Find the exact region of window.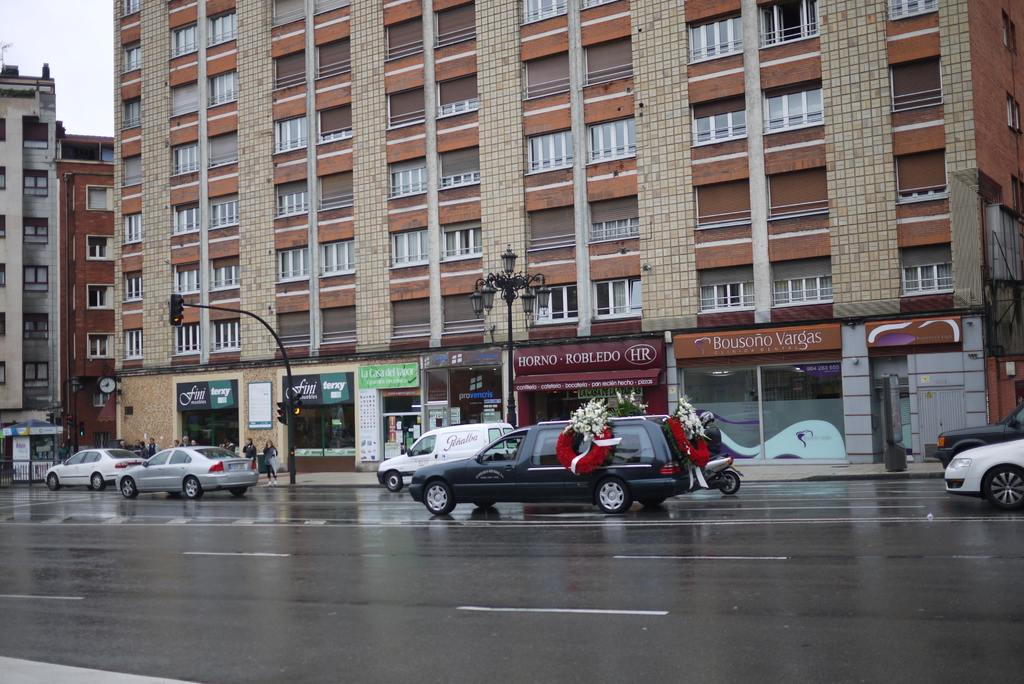
Exact region: select_region(438, 150, 474, 185).
